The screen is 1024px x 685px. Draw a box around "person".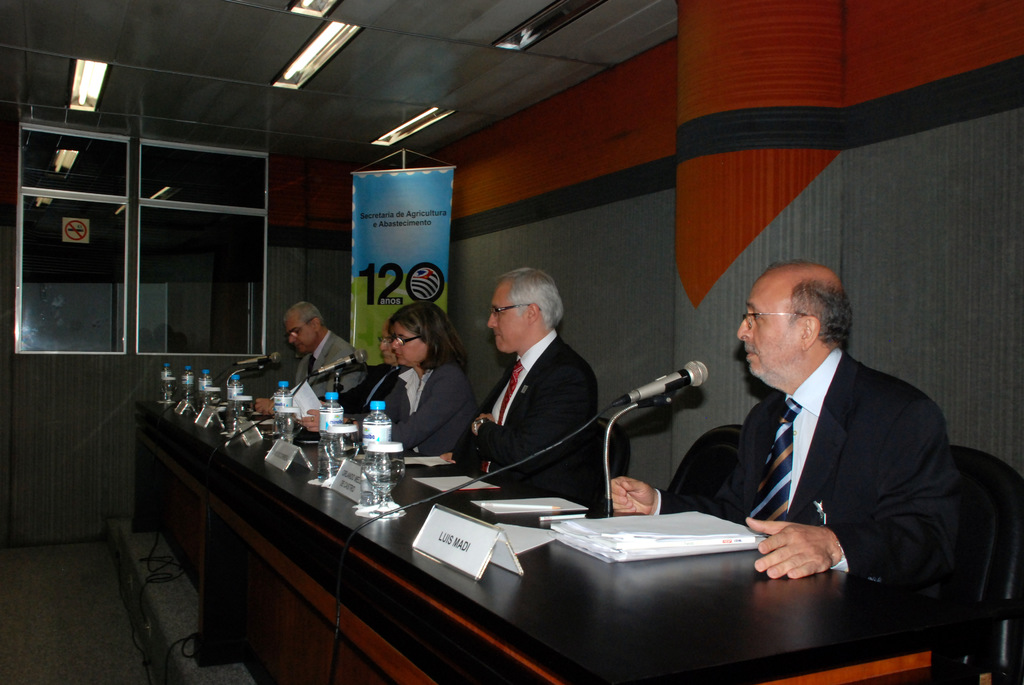
<region>362, 306, 485, 461</region>.
